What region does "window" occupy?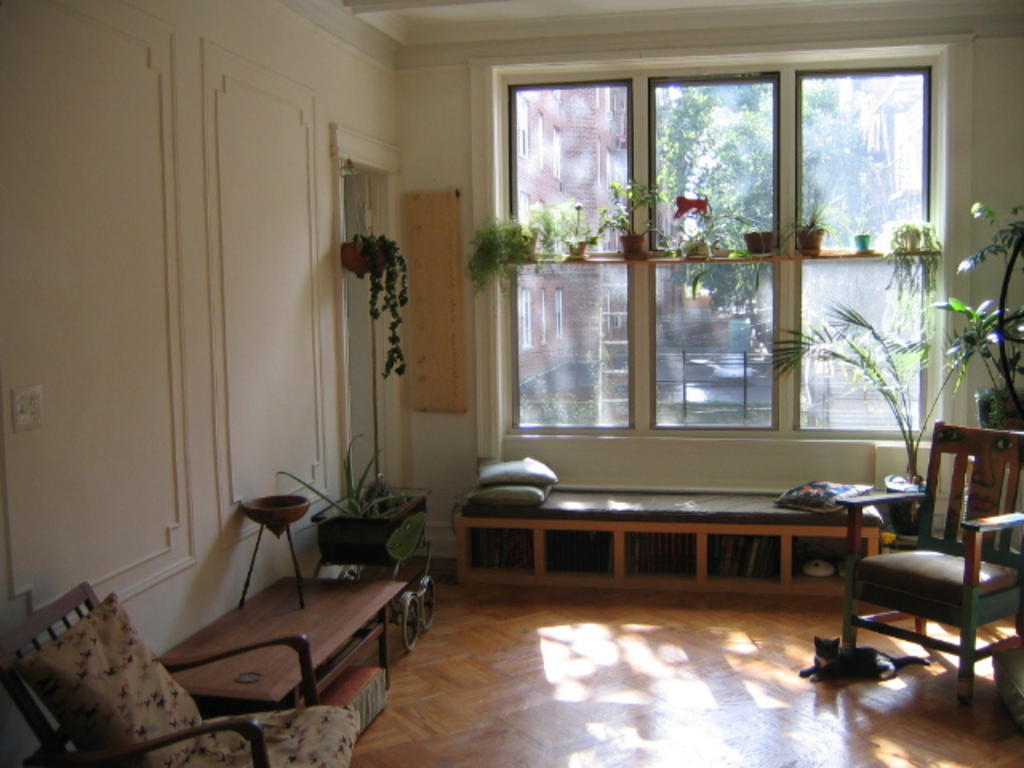
detection(606, 146, 610, 189).
